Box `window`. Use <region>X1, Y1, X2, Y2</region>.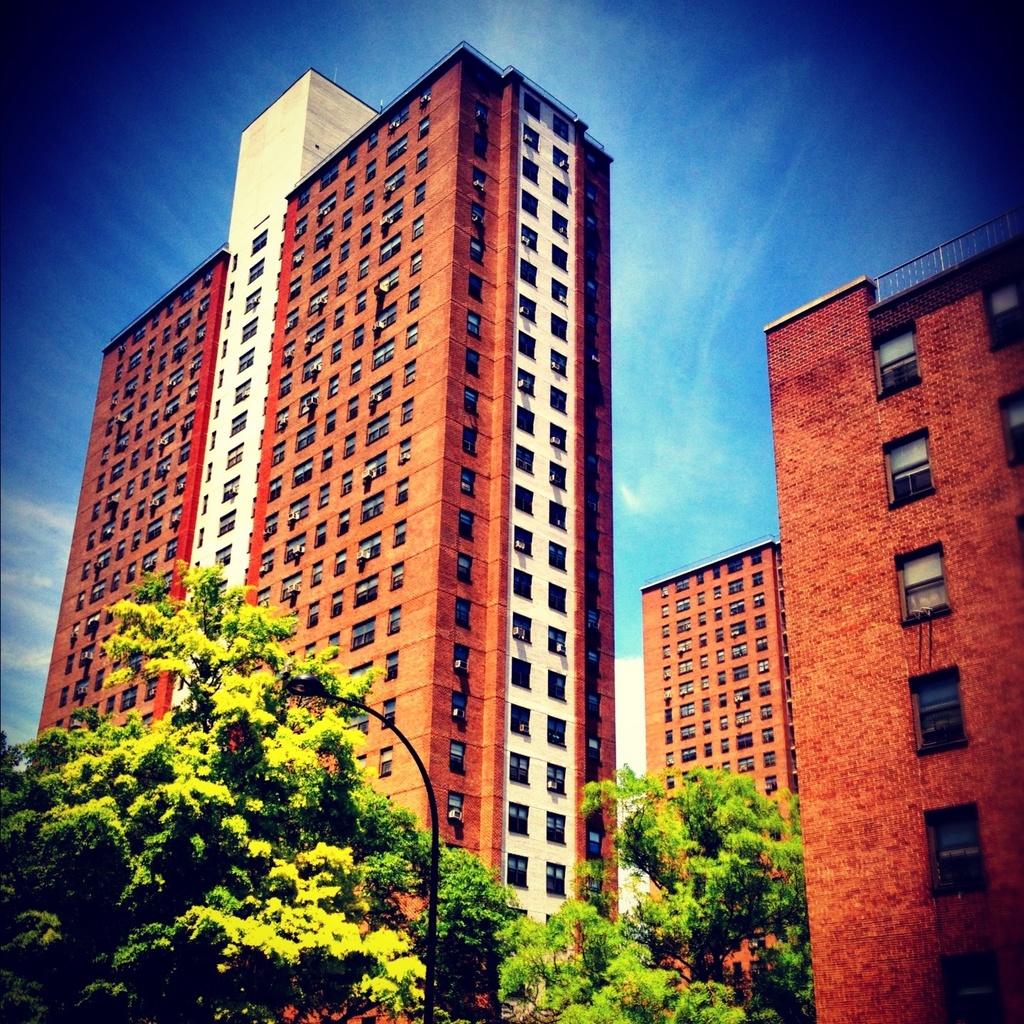
<region>223, 472, 238, 500</region>.
